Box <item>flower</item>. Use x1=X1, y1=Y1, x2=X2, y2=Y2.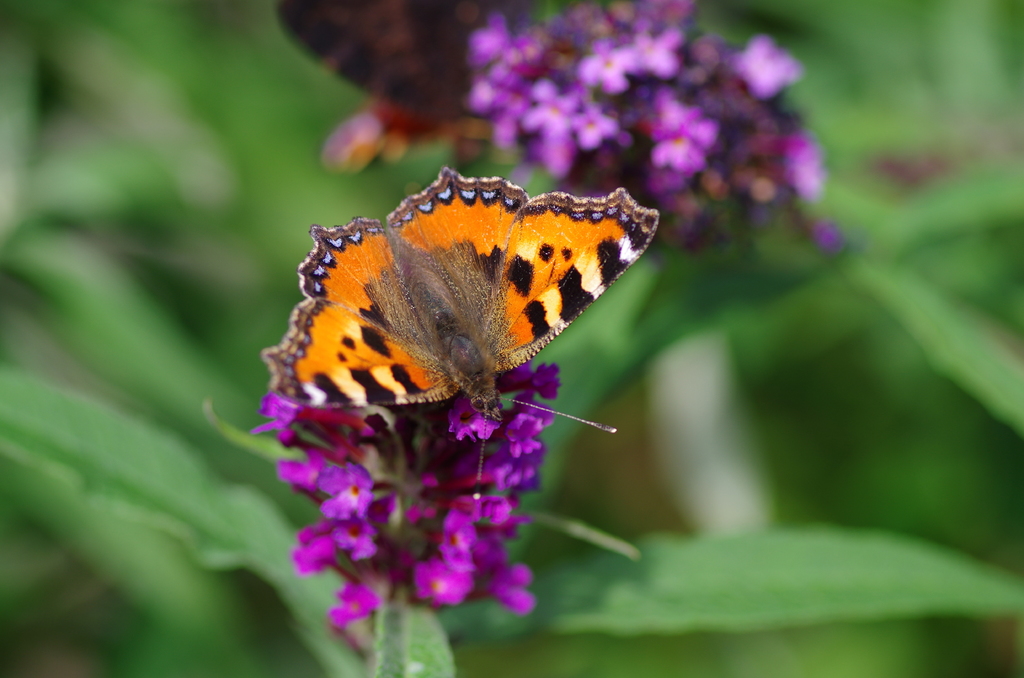
x1=236, y1=423, x2=604, y2=625.
